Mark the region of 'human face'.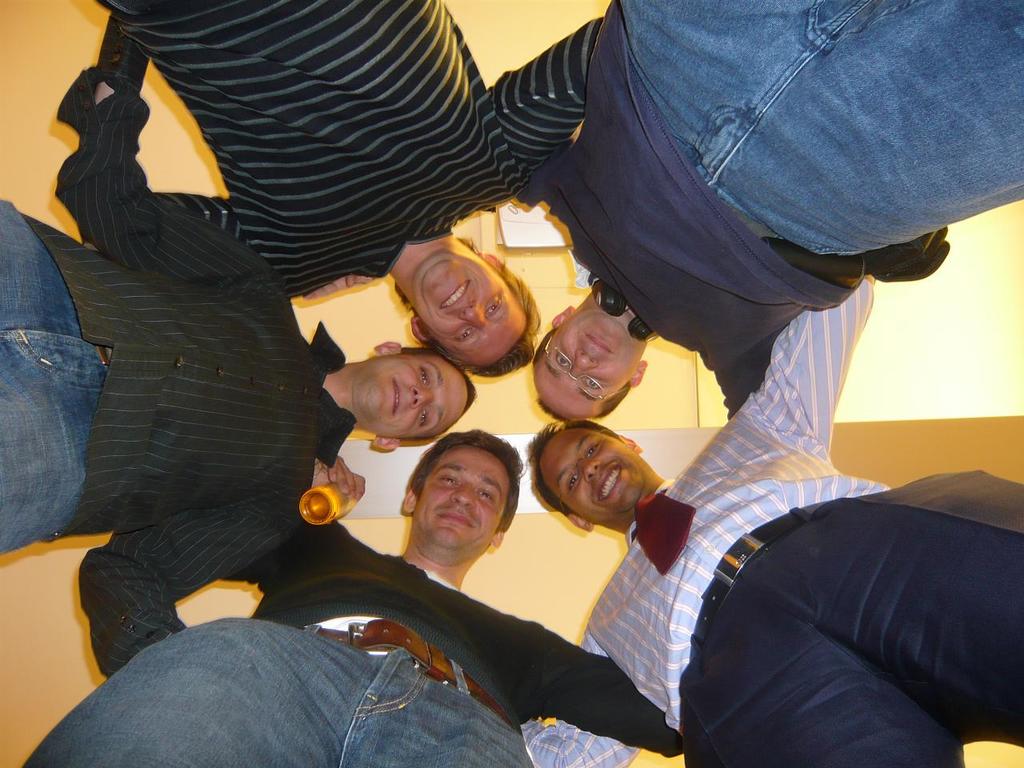
Region: x1=357 y1=346 x2=466 y2=439.
